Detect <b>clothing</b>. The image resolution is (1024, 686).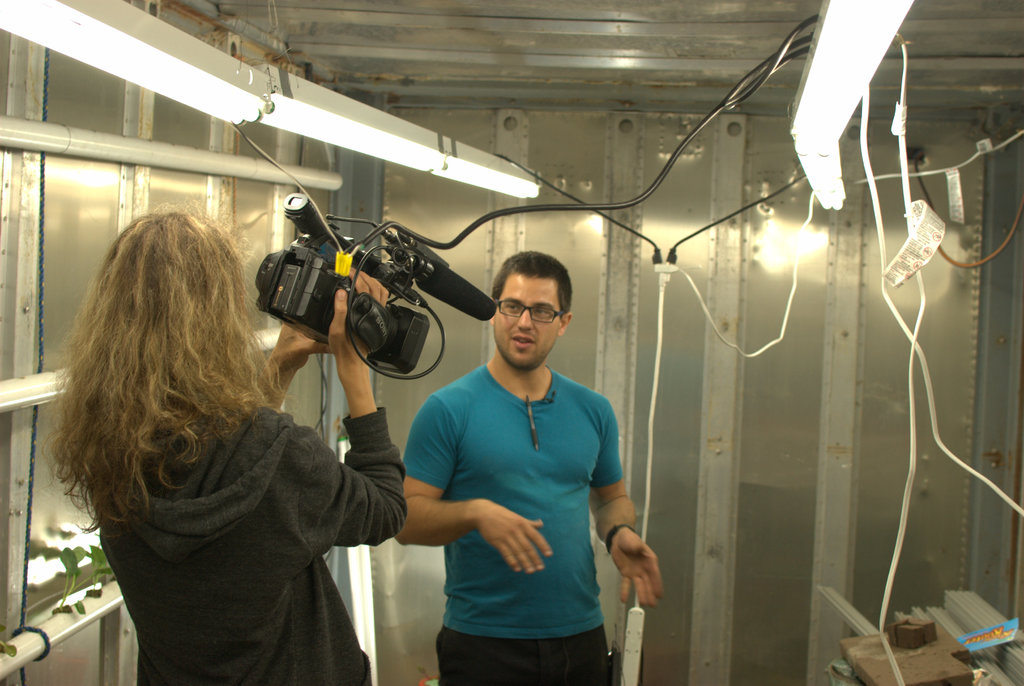
region(98, 407, 406, 685).
